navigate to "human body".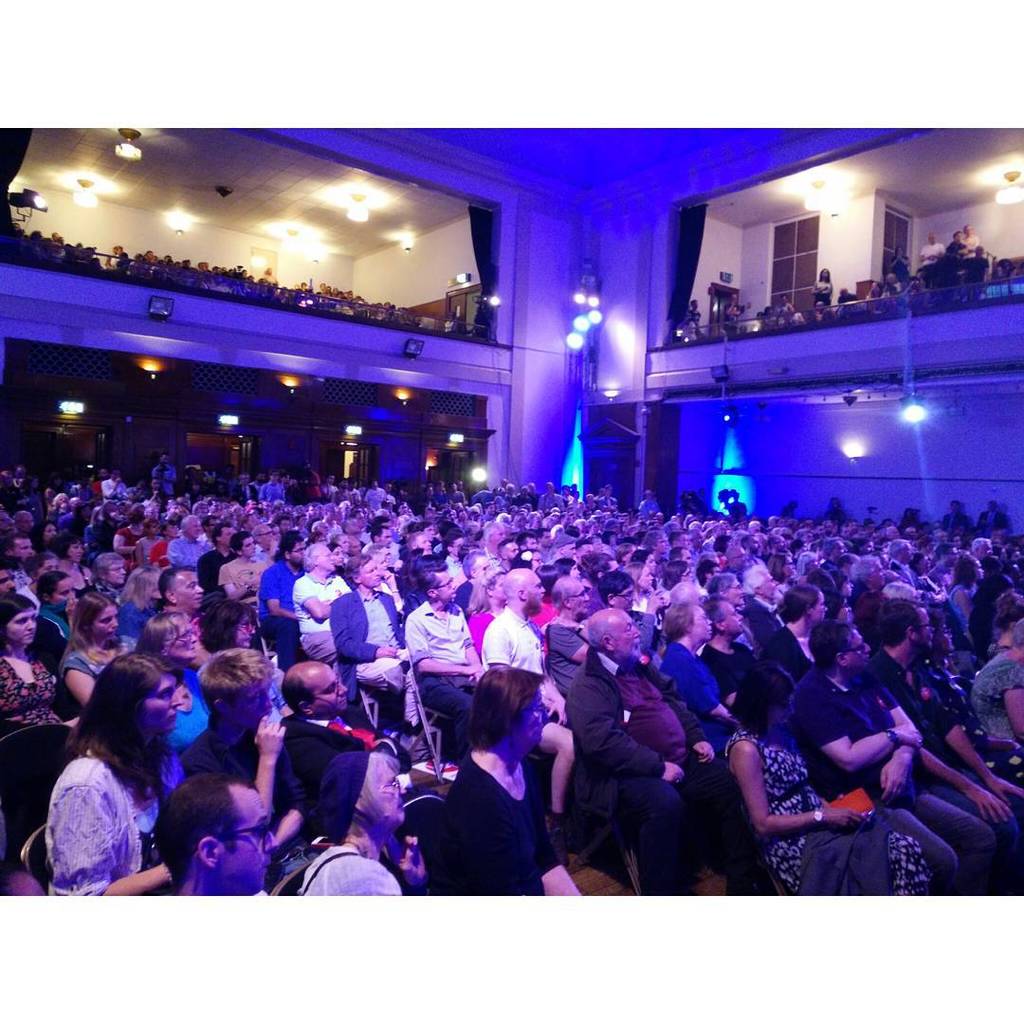
Navigation target: [724, 299, 743, 335].
